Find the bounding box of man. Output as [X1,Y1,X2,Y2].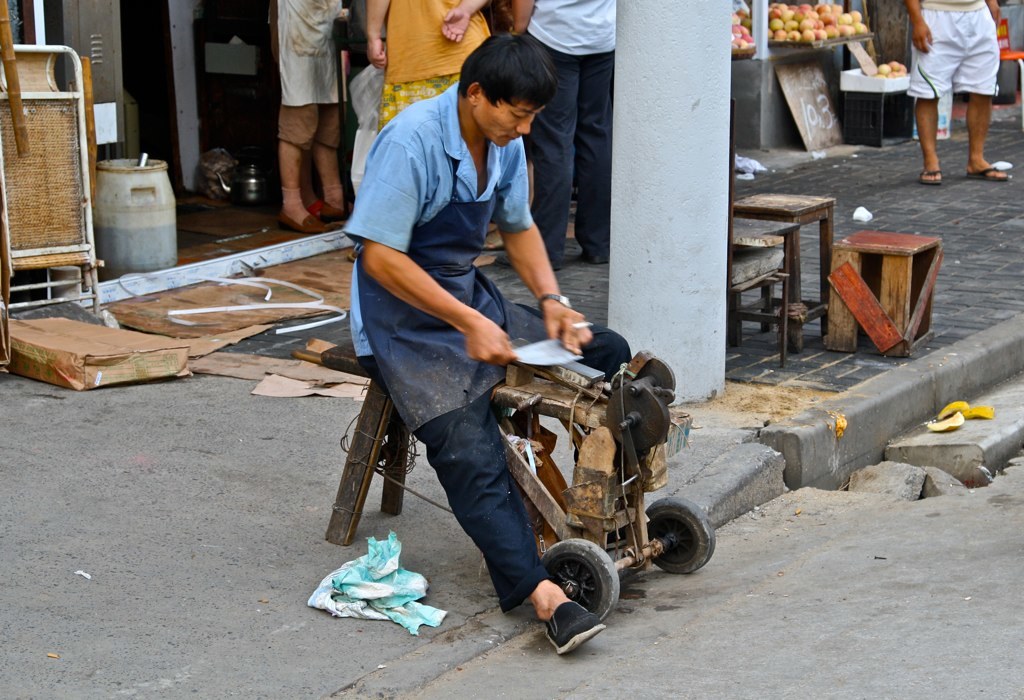
[509,0,610,275].
